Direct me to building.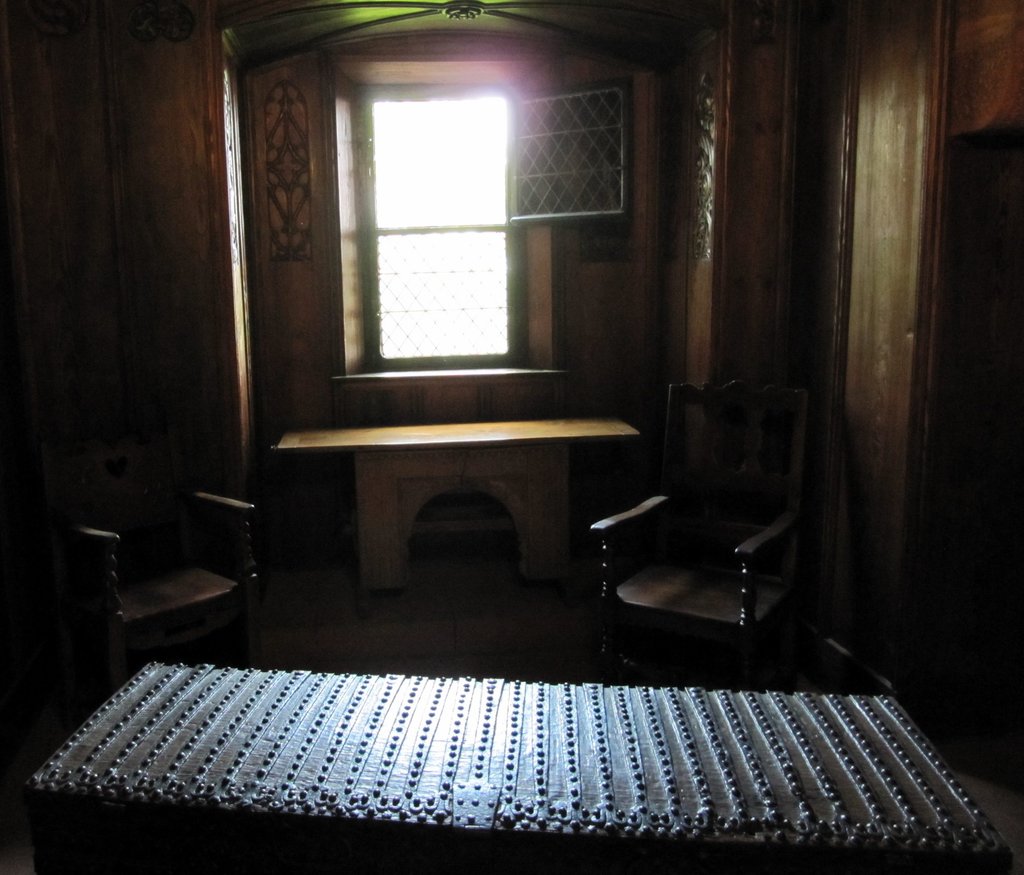
Direction: [x1=0, y1=0, x2=1023, y2=874].
